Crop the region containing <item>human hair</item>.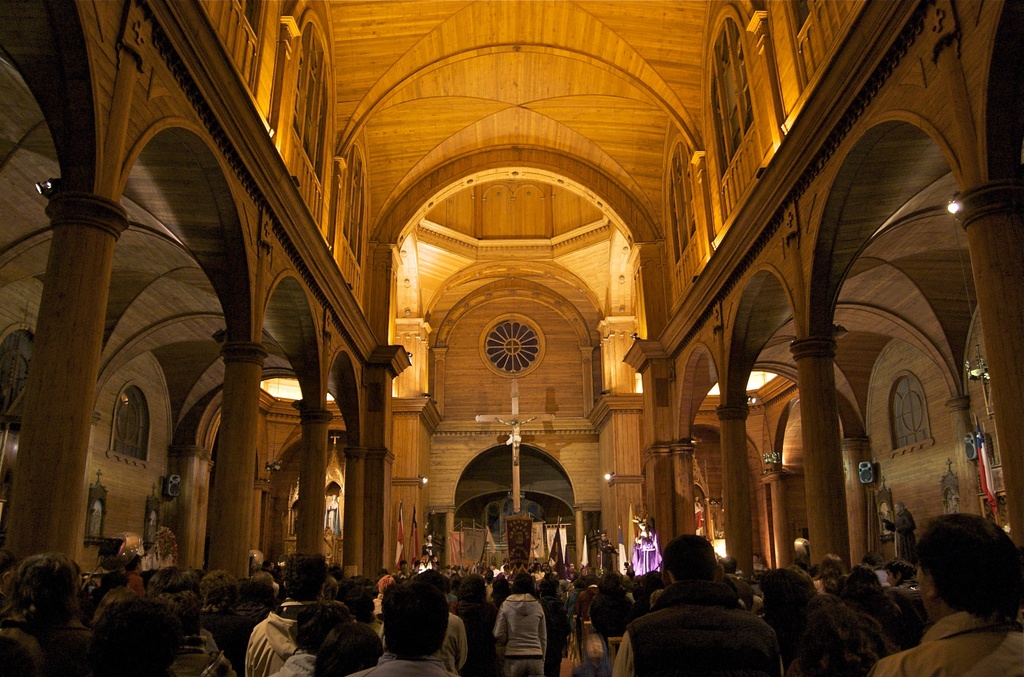
Crop region: (x1=98, y1=568, x2=130, y2=592).
